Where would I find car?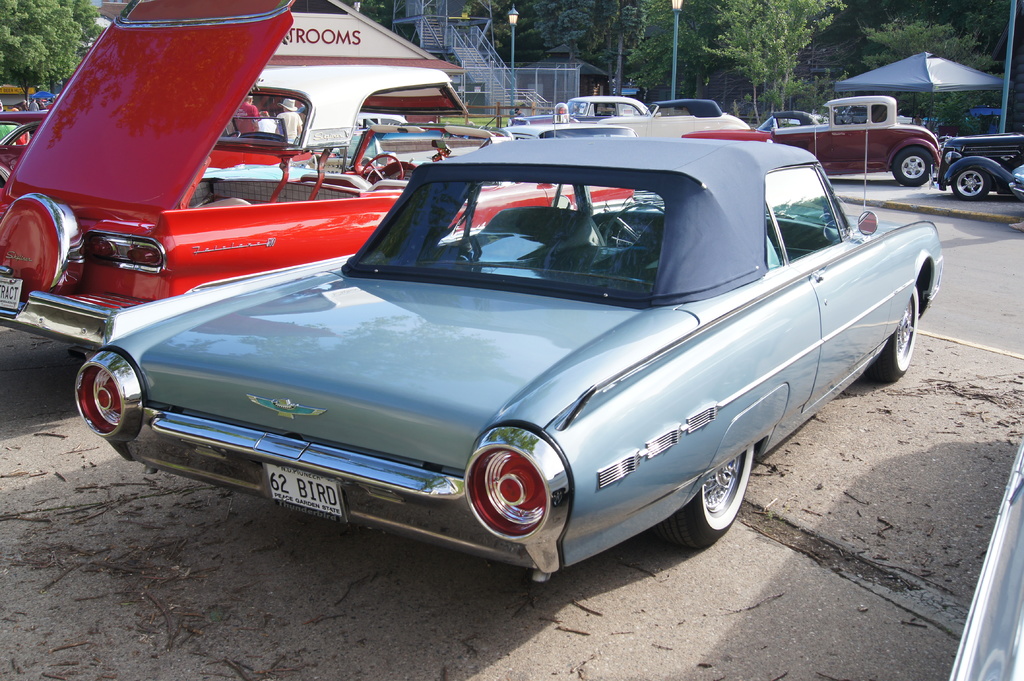
At crop(1012, 168, 1023, 188).
